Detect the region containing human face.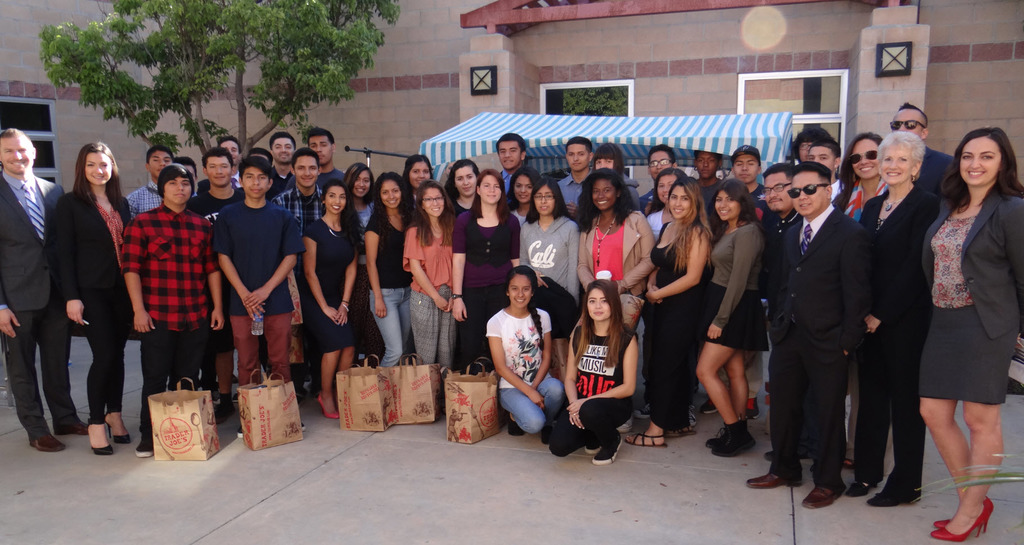
Rect(454, 170, 478, 196).
